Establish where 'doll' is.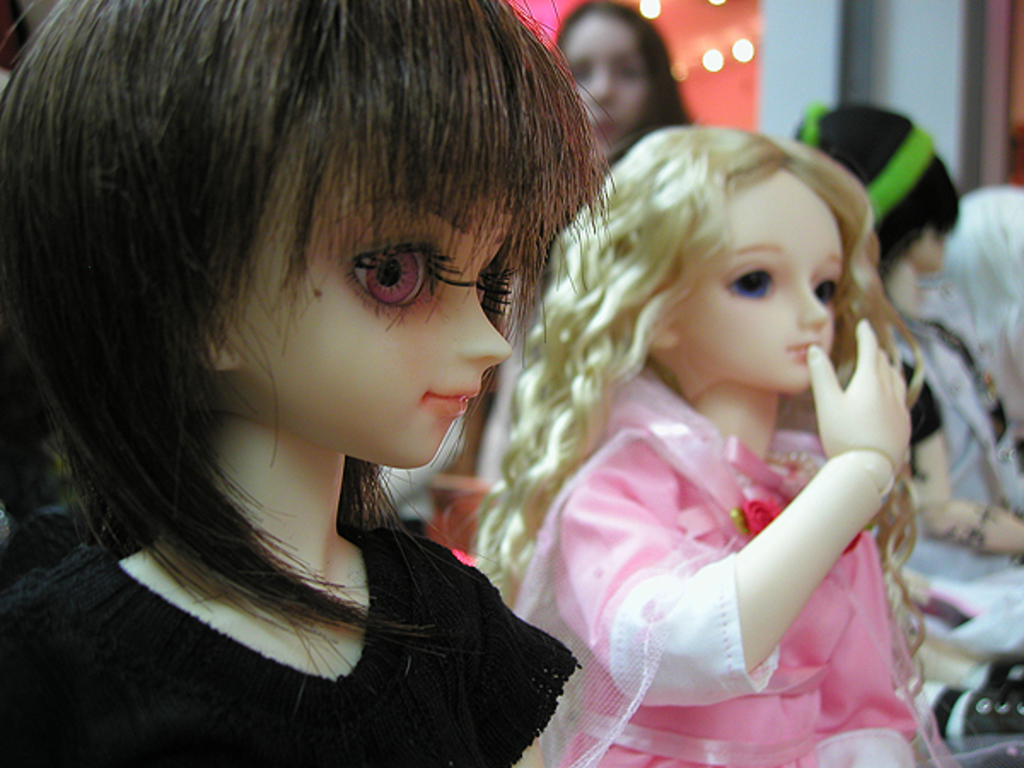
Established at <bbox>889, 176, 1022, 759</bbox>.
